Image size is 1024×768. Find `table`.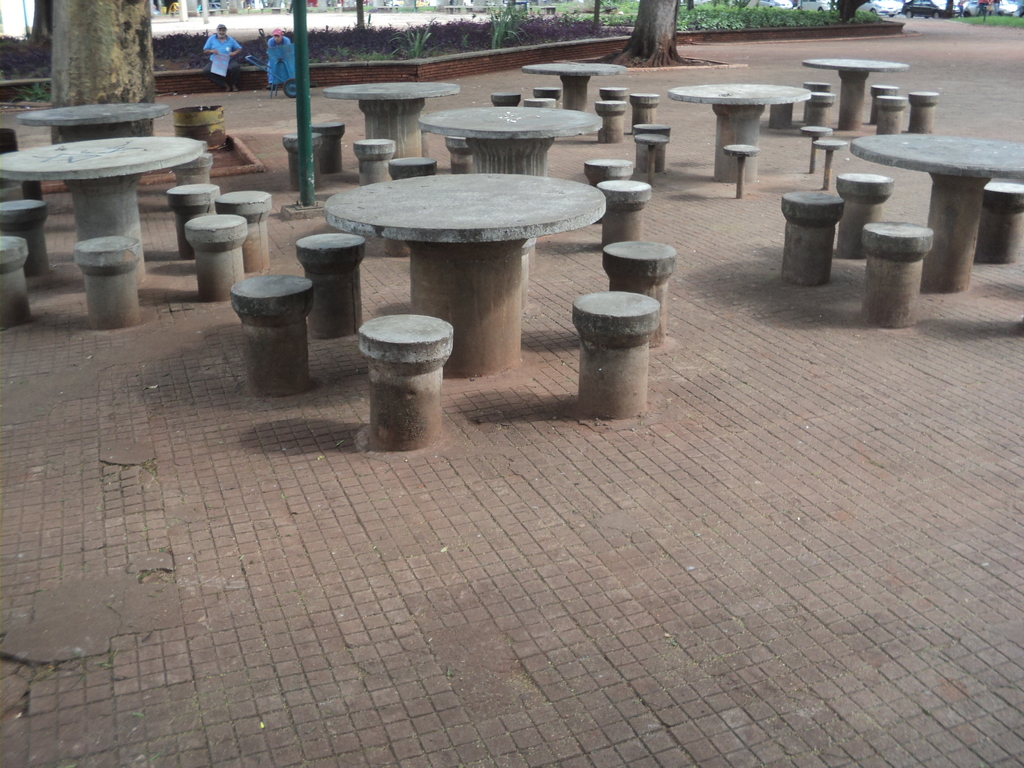
[left=420, top=106, right=600, bottom=172].
